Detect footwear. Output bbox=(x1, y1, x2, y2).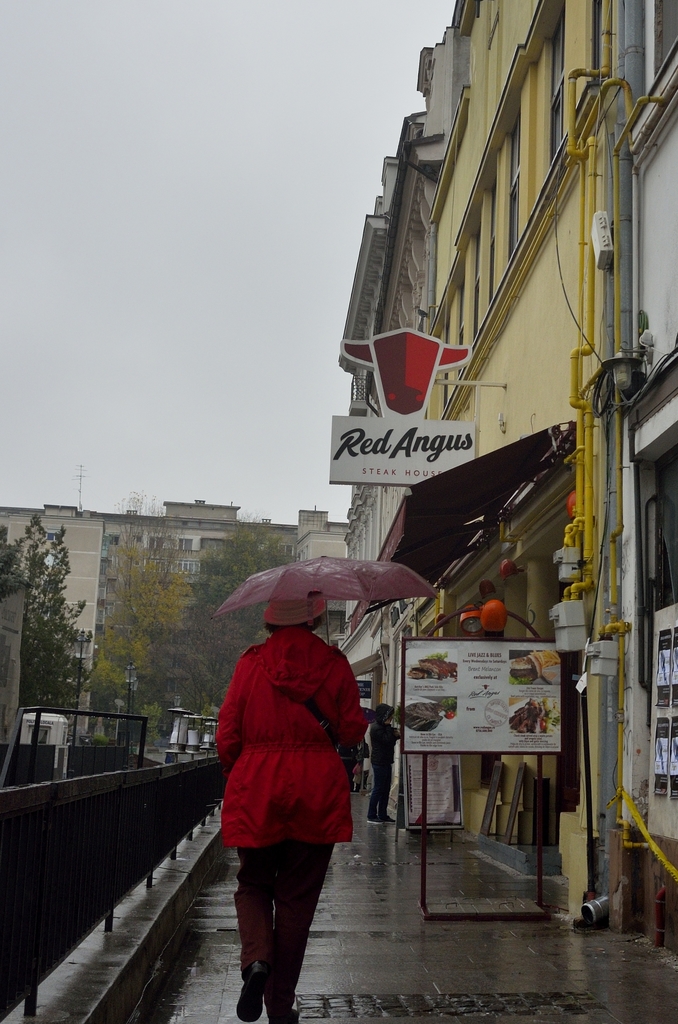
bbox=(230, 953, 257, 1023).
